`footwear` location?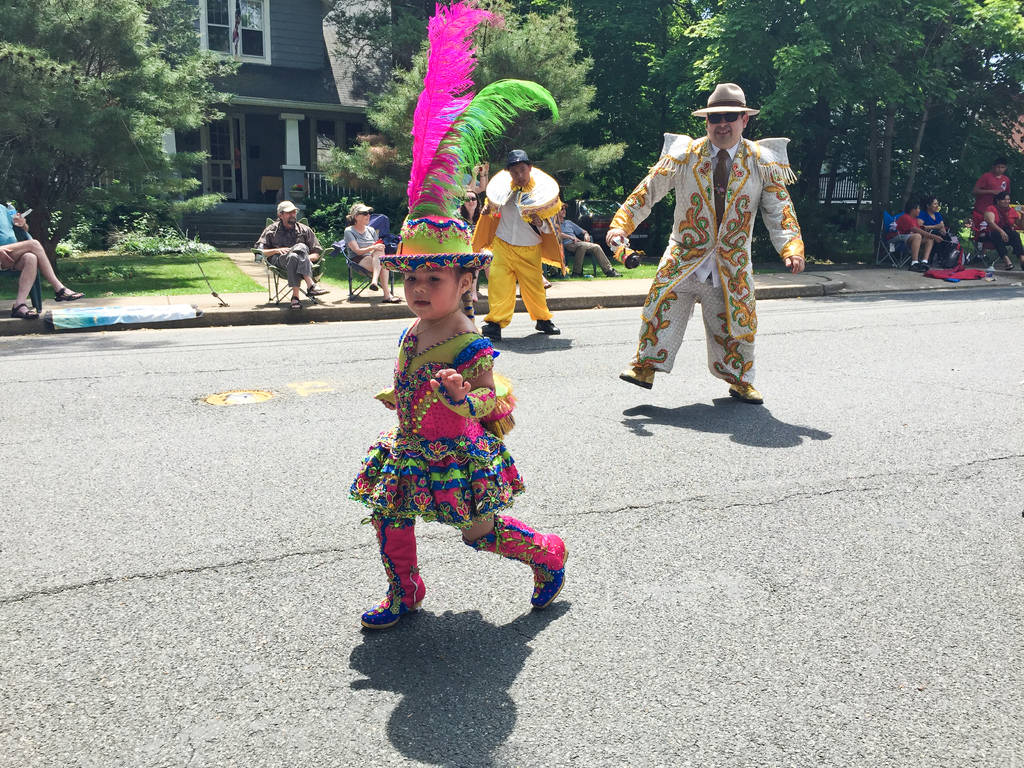
locate(531, 316, 566, 333)
